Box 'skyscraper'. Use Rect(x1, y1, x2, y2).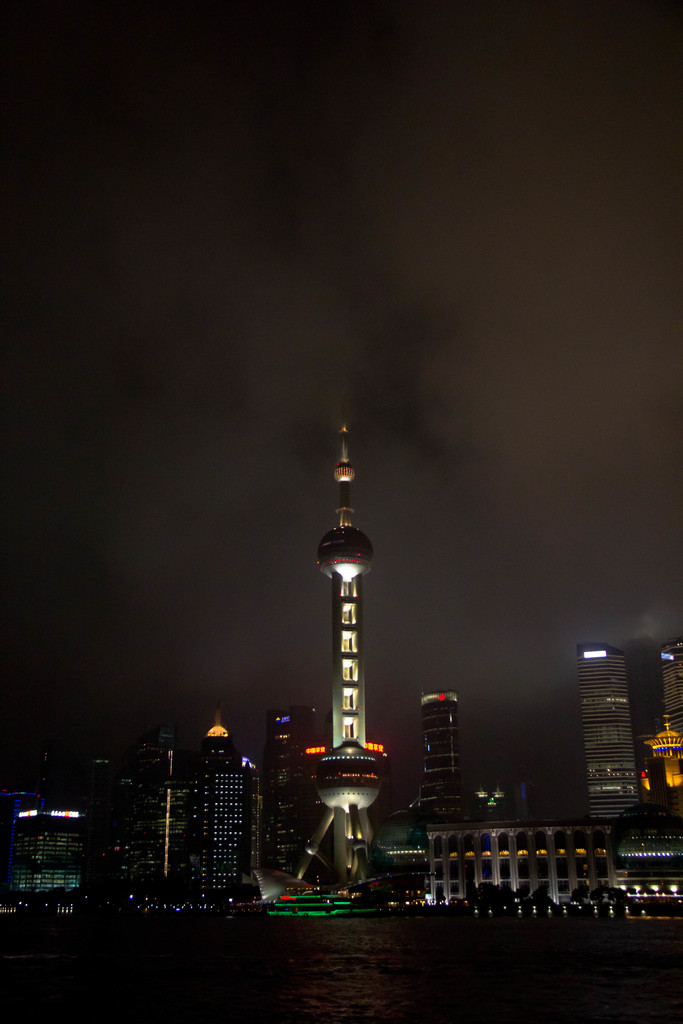
Rect(319, 424, 398, 906).
